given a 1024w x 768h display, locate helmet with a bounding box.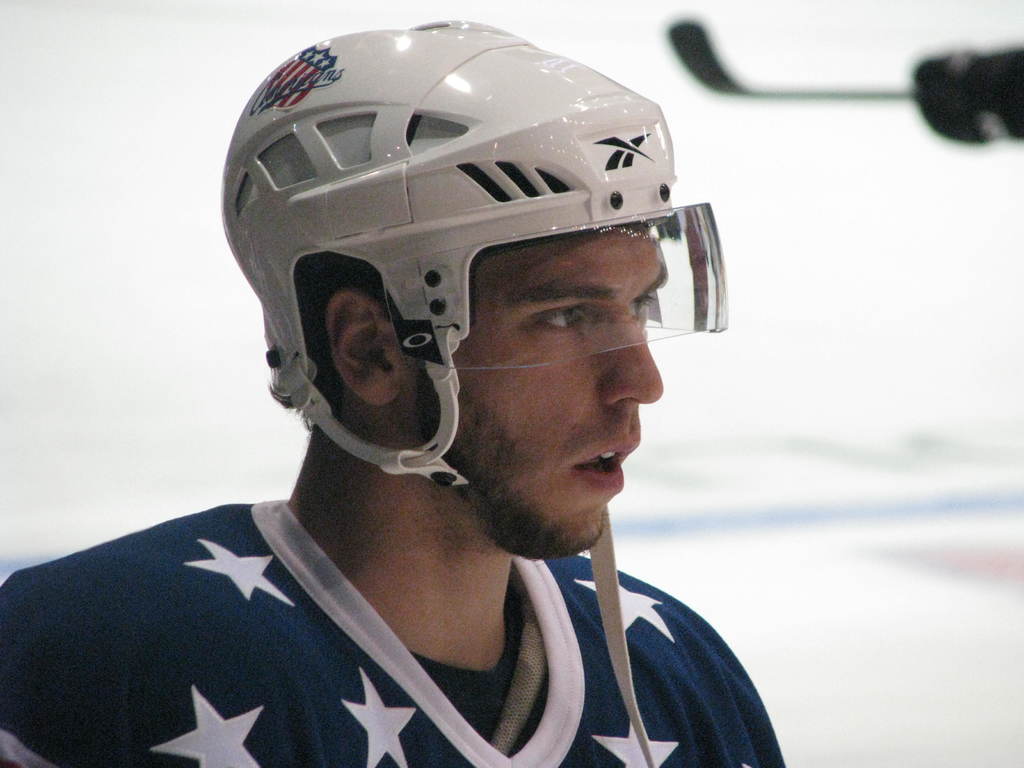
Located: <bbox>218, 17, 730, 767</bbox>.
